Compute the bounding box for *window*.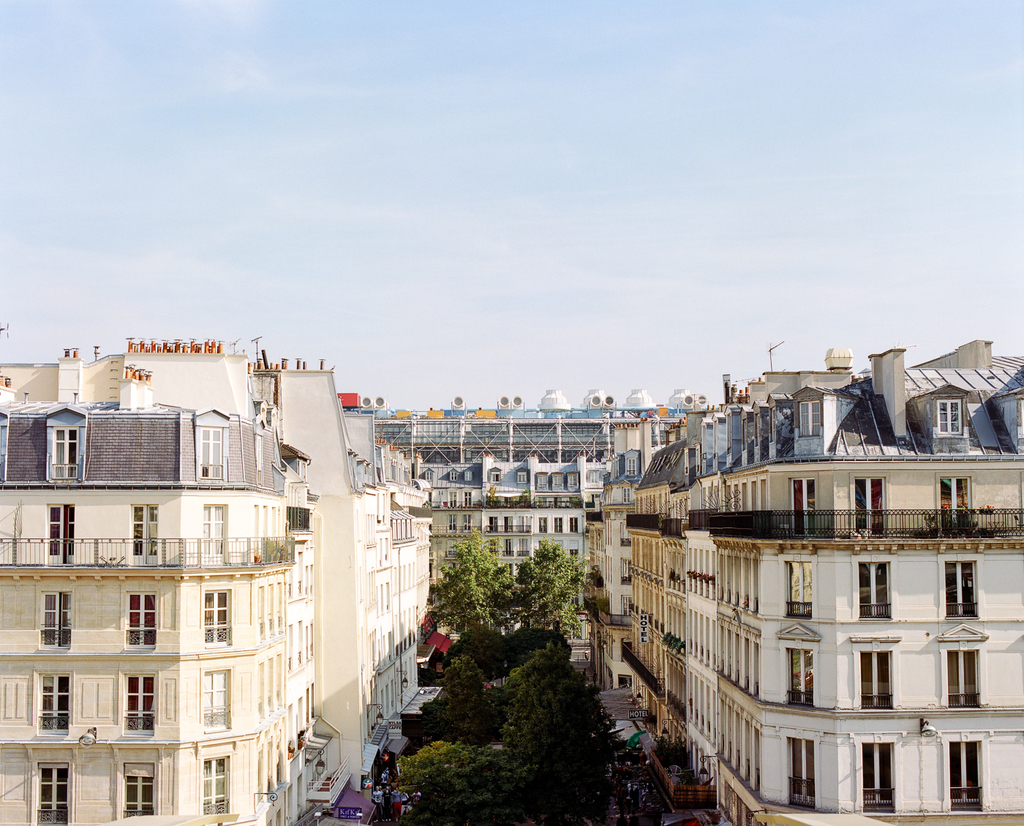
x1=944, y1=557, x2=974, y2=619.
